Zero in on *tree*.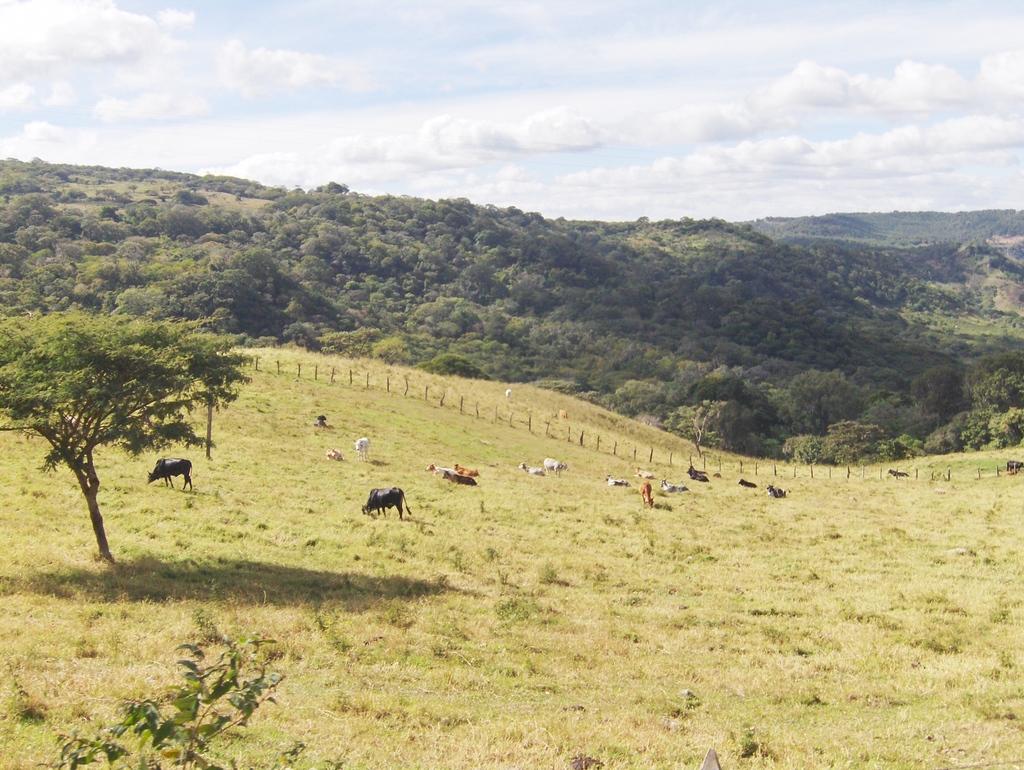
Zeroed in: l=5, t=255, r=232, b=554.
